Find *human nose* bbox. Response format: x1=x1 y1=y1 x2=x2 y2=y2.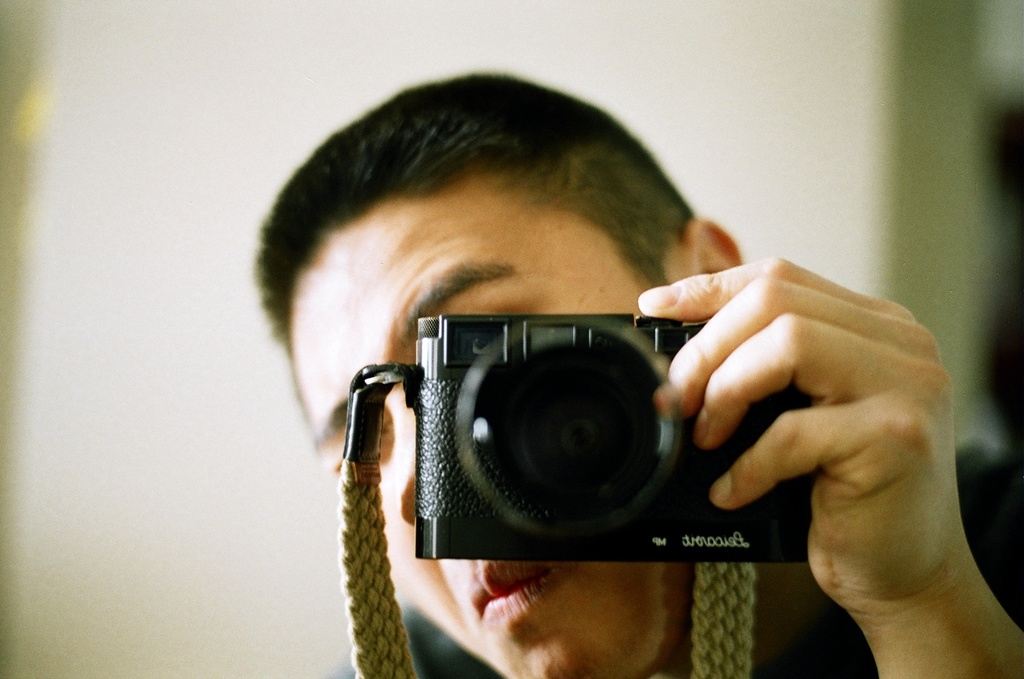
x1=391 y1=395 x2=421 y2=522.
